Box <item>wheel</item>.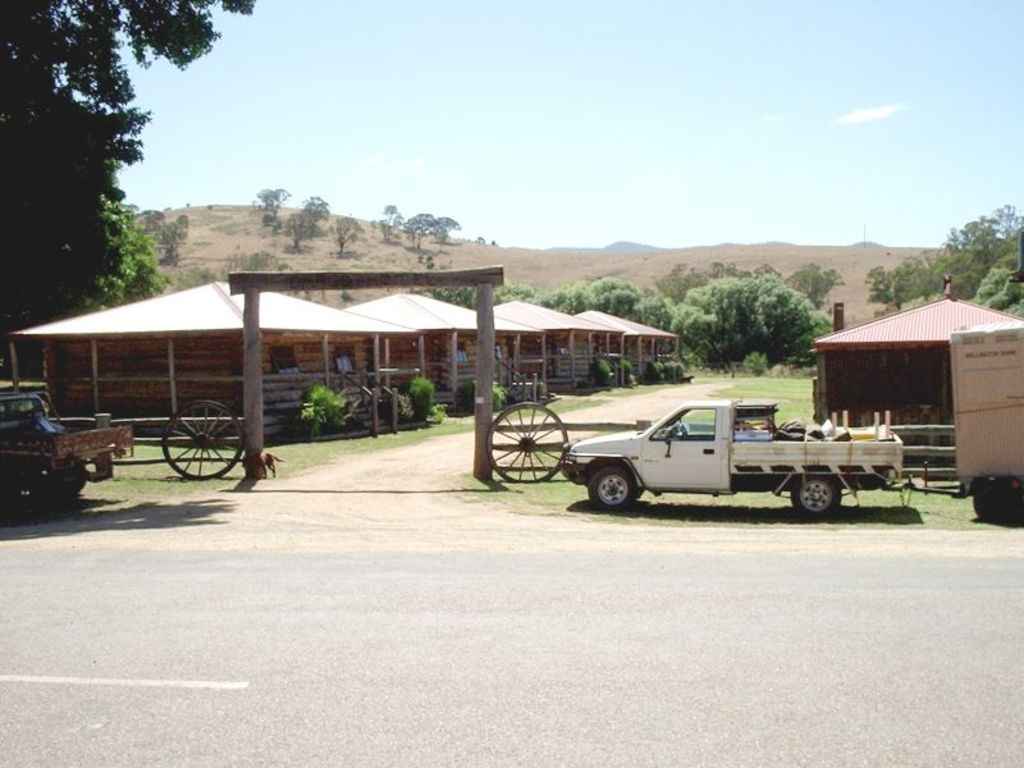
586, 466, 640, 513.
